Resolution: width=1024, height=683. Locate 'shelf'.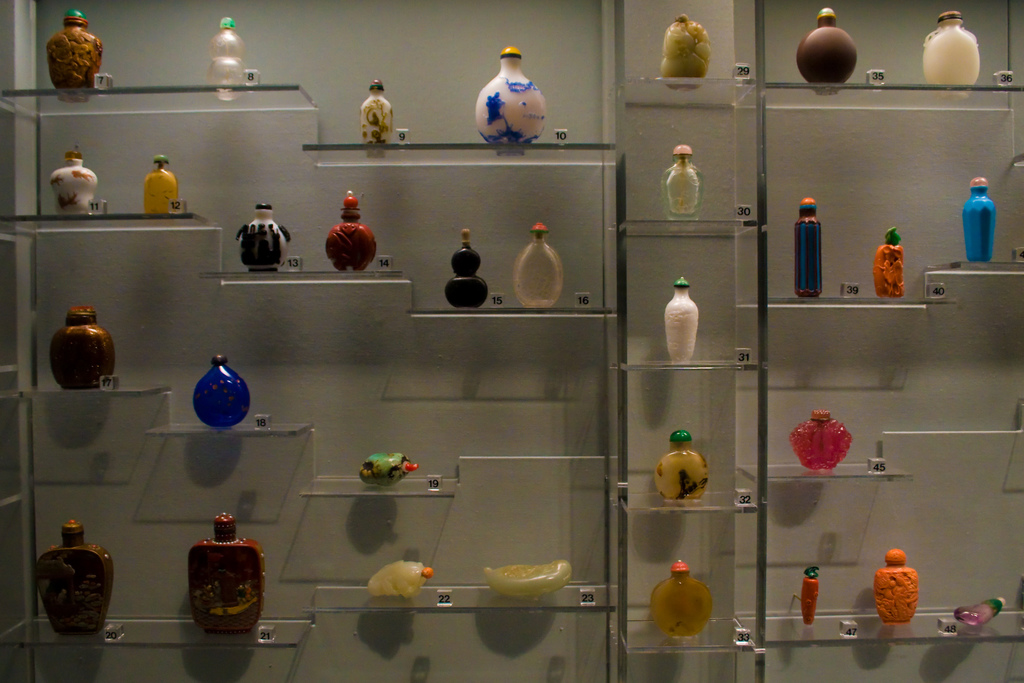
locate(621, 566, 744, 653).
